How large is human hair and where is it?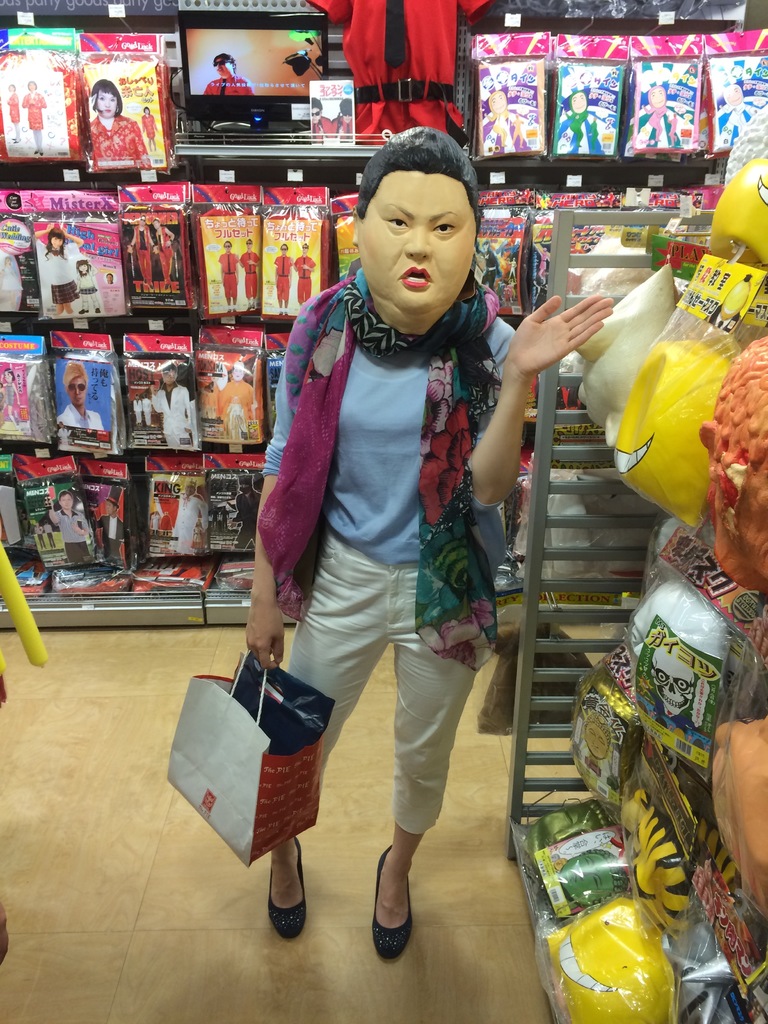
Bounding box: 44,228,72,258.
